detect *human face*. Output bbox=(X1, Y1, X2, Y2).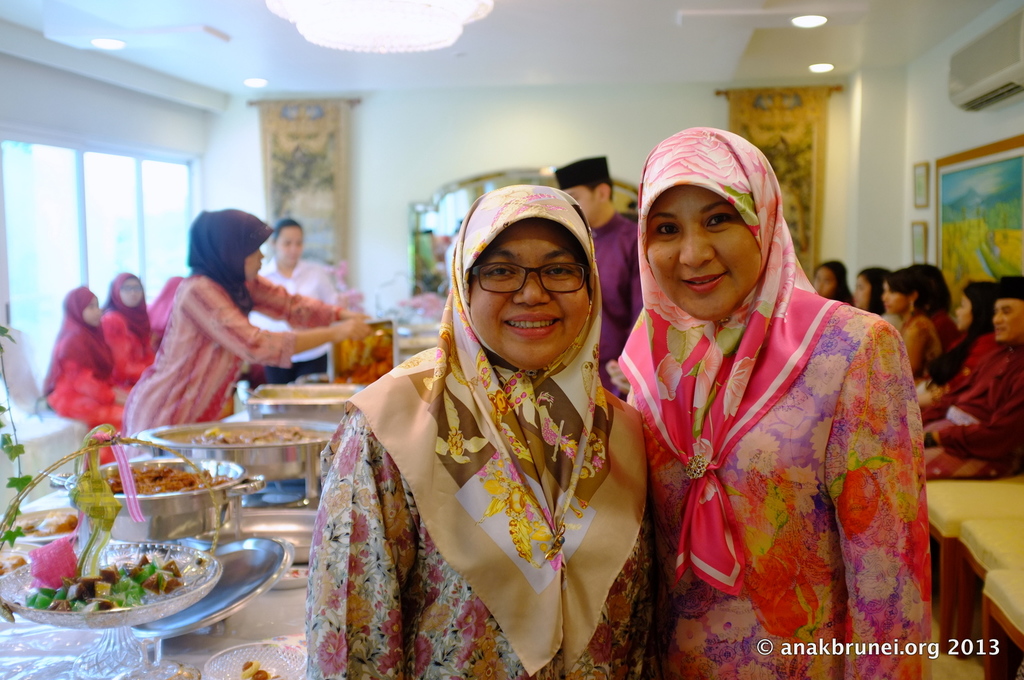
bbox=(122, 279, 143, 305).
